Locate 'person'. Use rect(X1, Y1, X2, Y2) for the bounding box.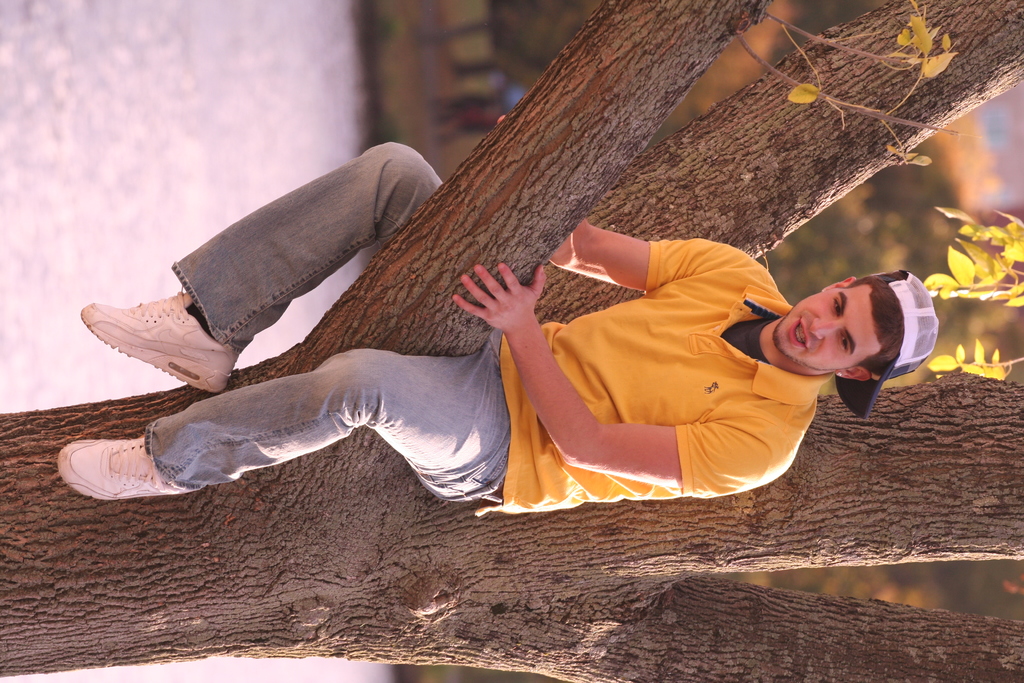
rect(66, 140, 897, 541).
